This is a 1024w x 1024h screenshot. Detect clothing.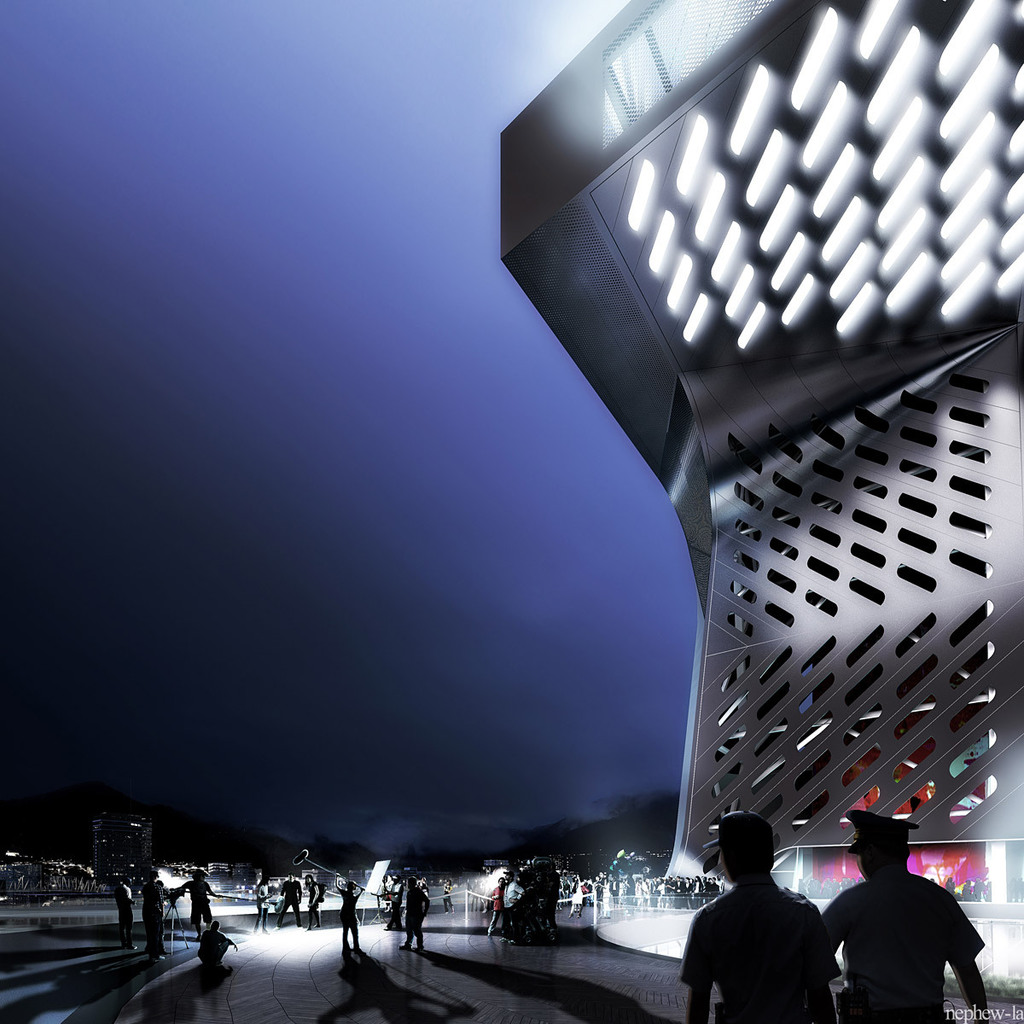
locate(817, 854, 974, 1023).
